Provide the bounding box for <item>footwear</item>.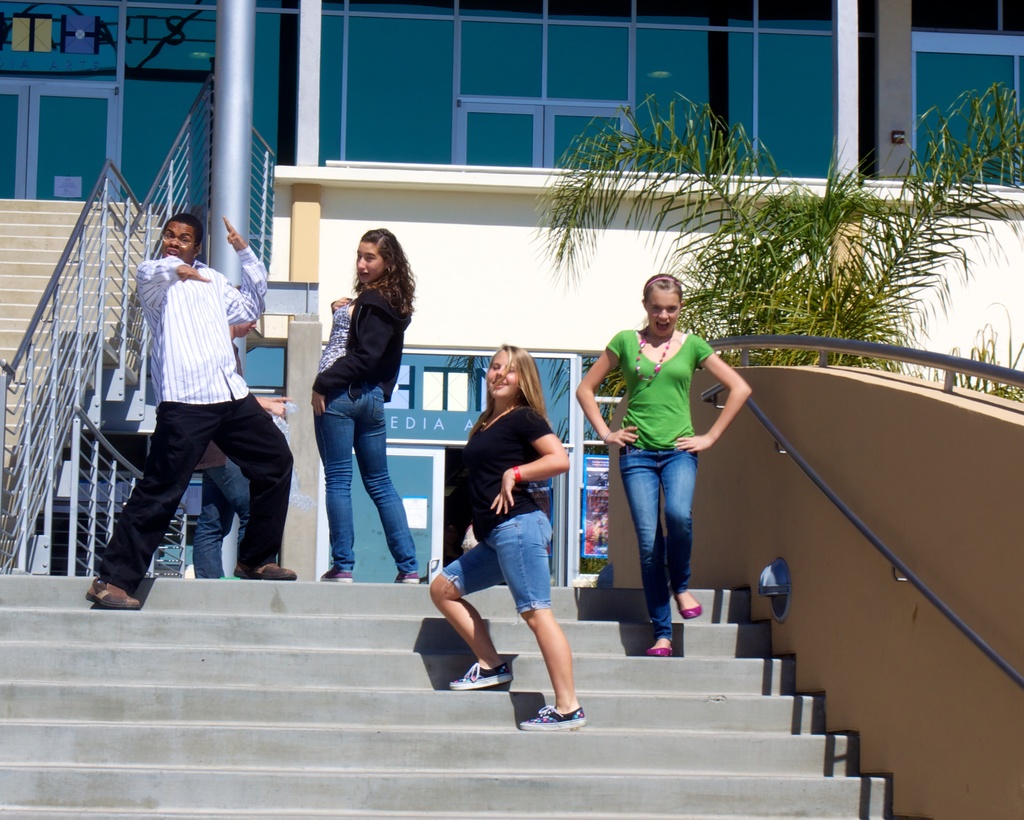
x1=515 y1=702 x2=586 y2=741.
